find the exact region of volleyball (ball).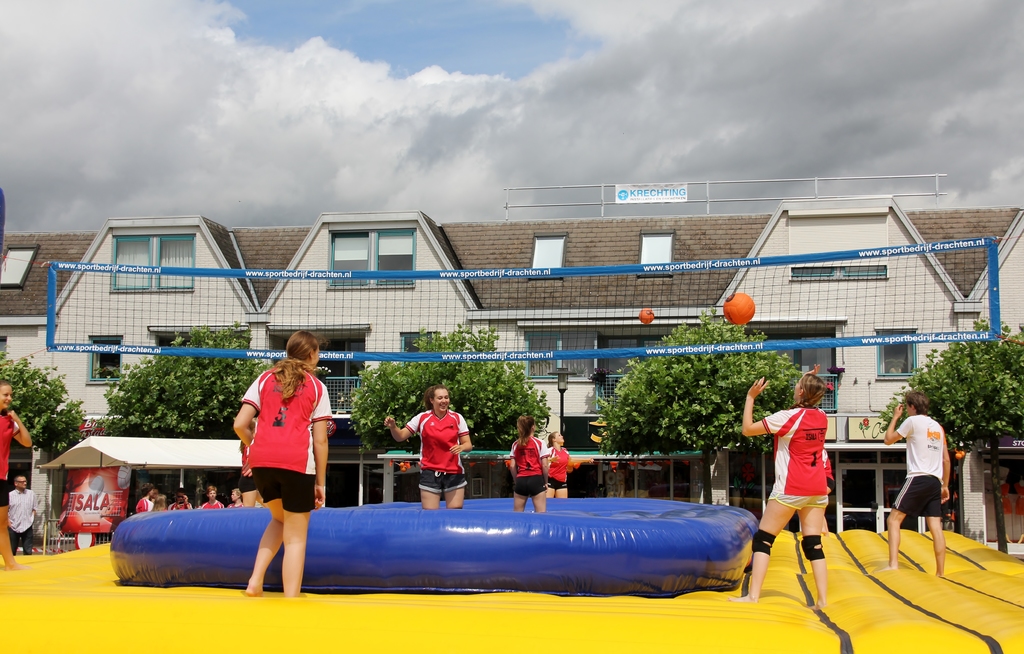
Exact region: [639, 307, 656, 327].
